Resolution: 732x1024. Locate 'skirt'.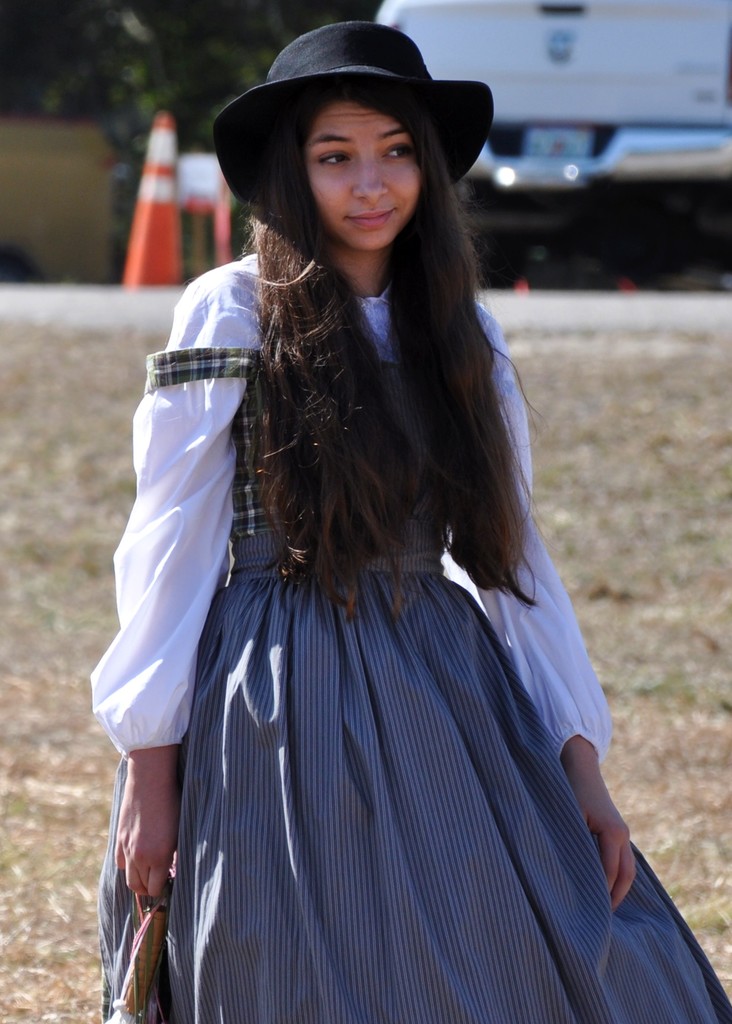
region(96, 527, 731, 1023).
